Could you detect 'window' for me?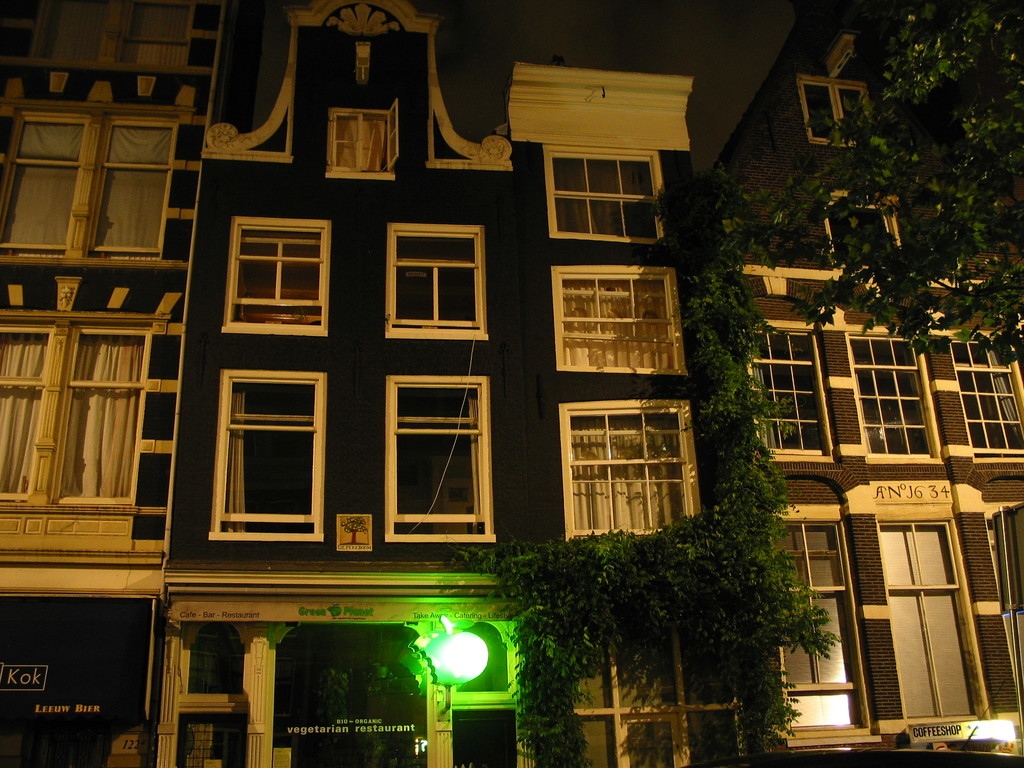
Detection result: 803, 79, 884, 148.
